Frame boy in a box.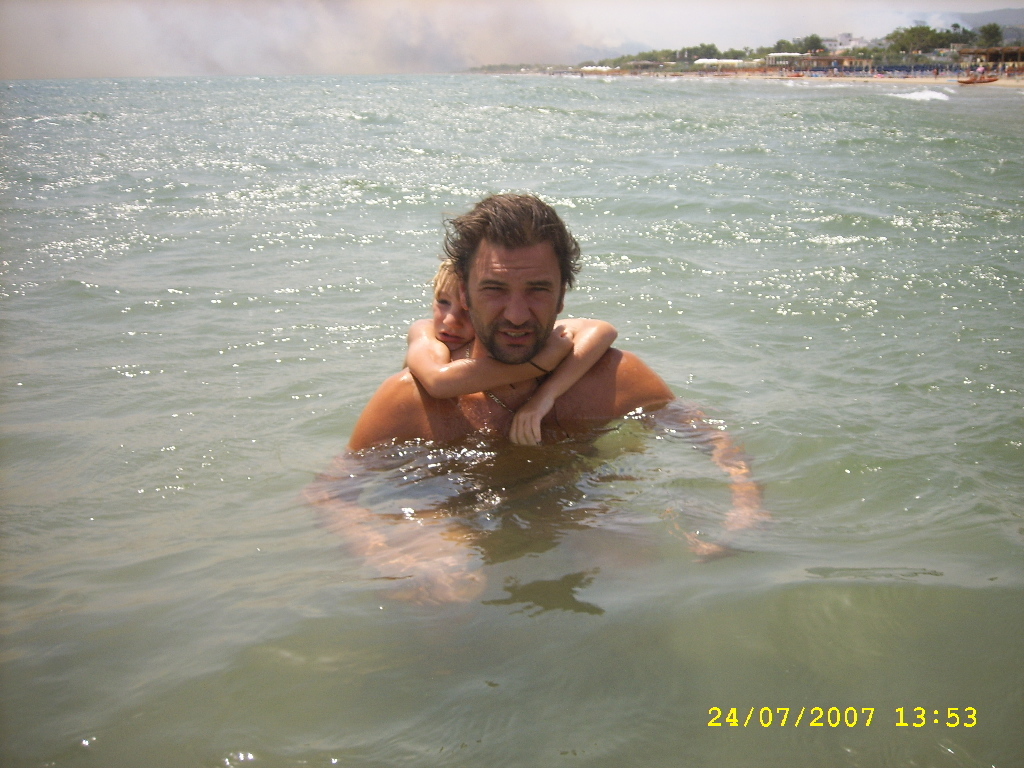
bbox(398, 253, 623, 455).
